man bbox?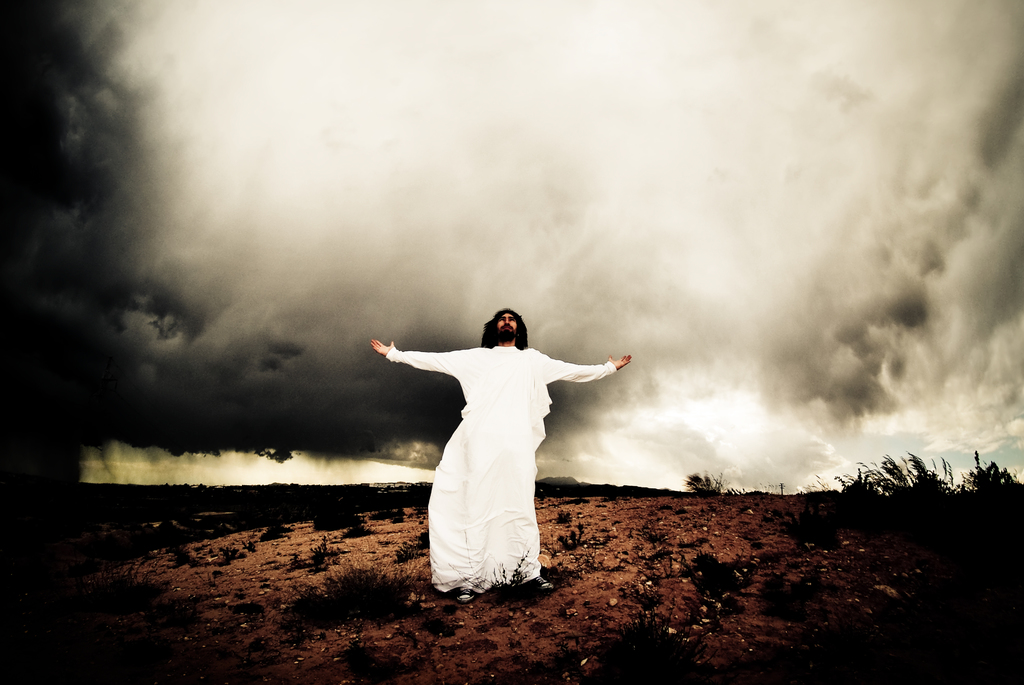
(368,306,636,604)
